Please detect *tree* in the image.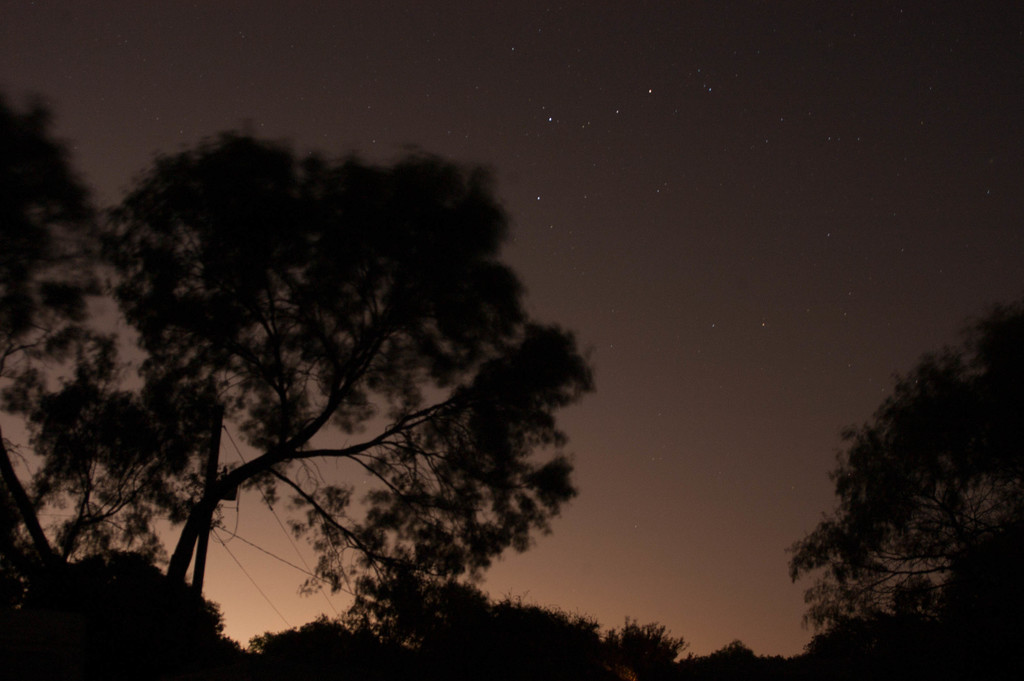
[792,283,1003,670].
